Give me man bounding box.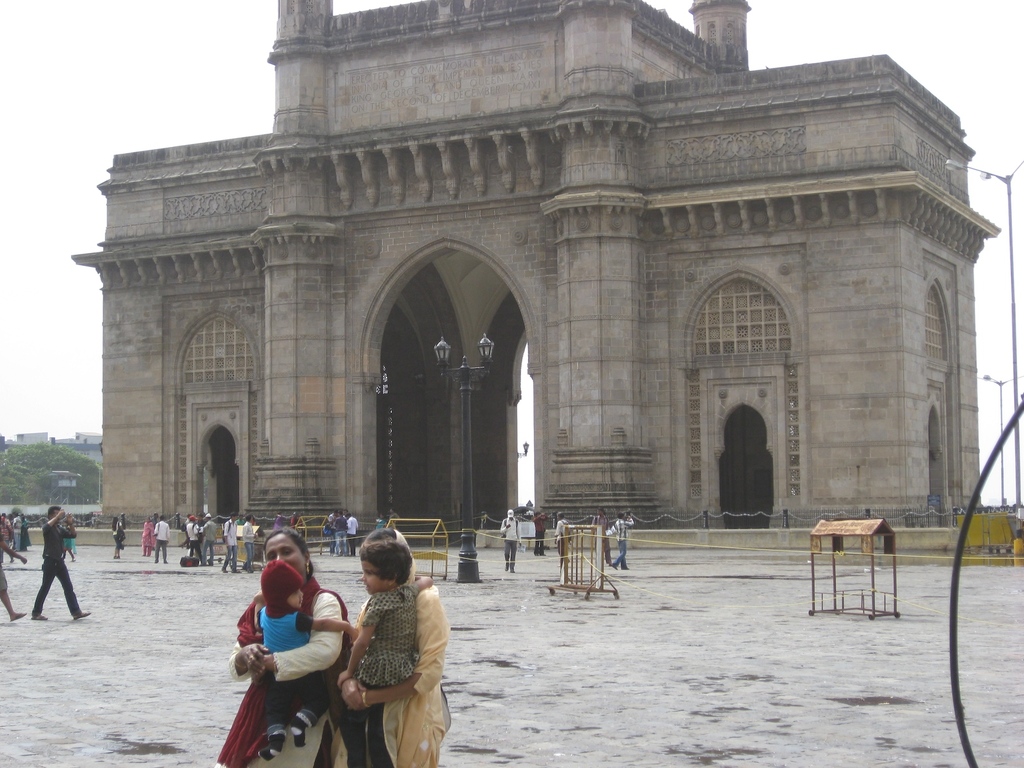
bbox=(531, 509, 549, 556).
